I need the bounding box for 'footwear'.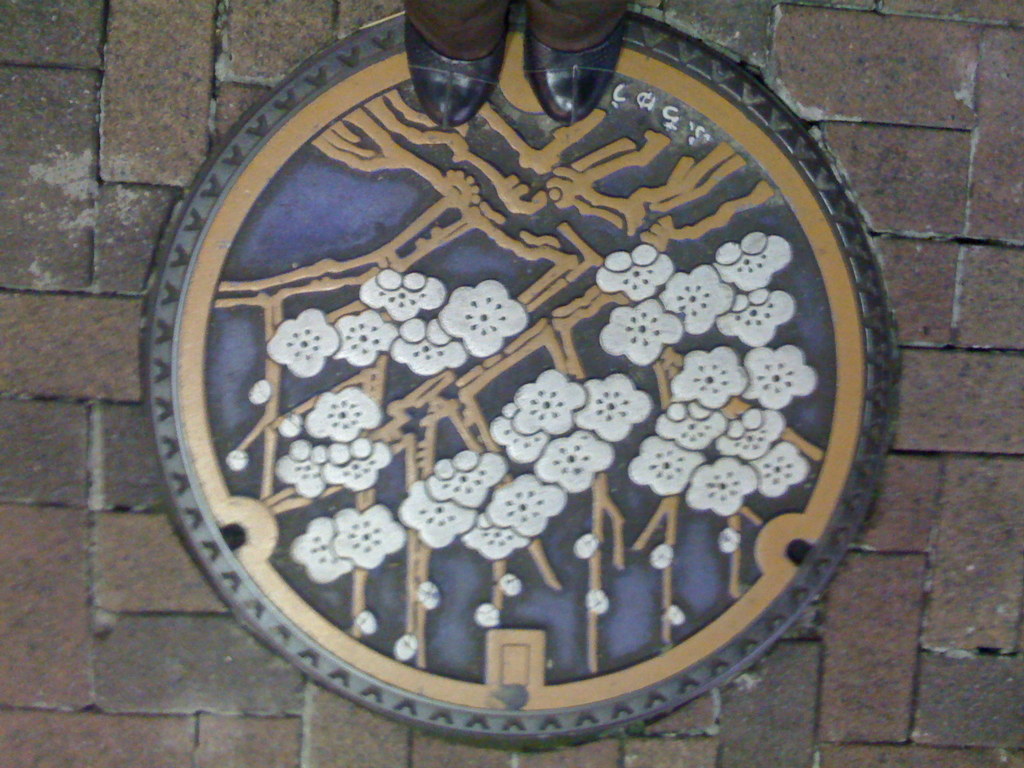
Here it is: box(403, 24, 505, 111).
